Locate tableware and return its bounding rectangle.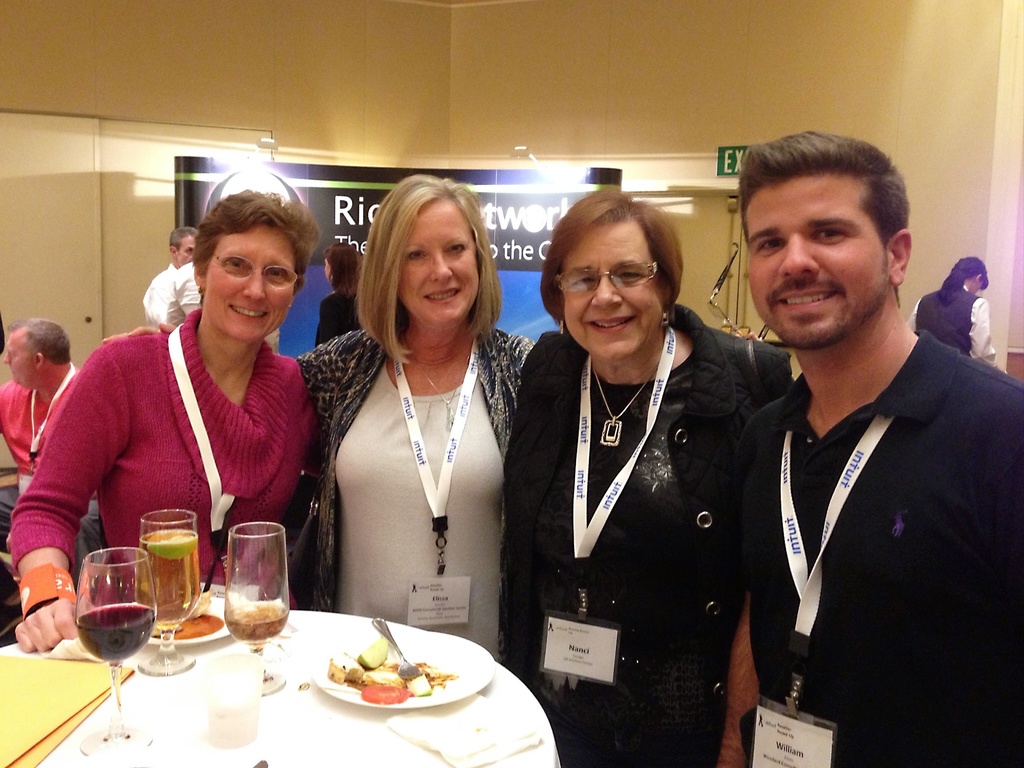
select_region(225, 521, 289, 696).
